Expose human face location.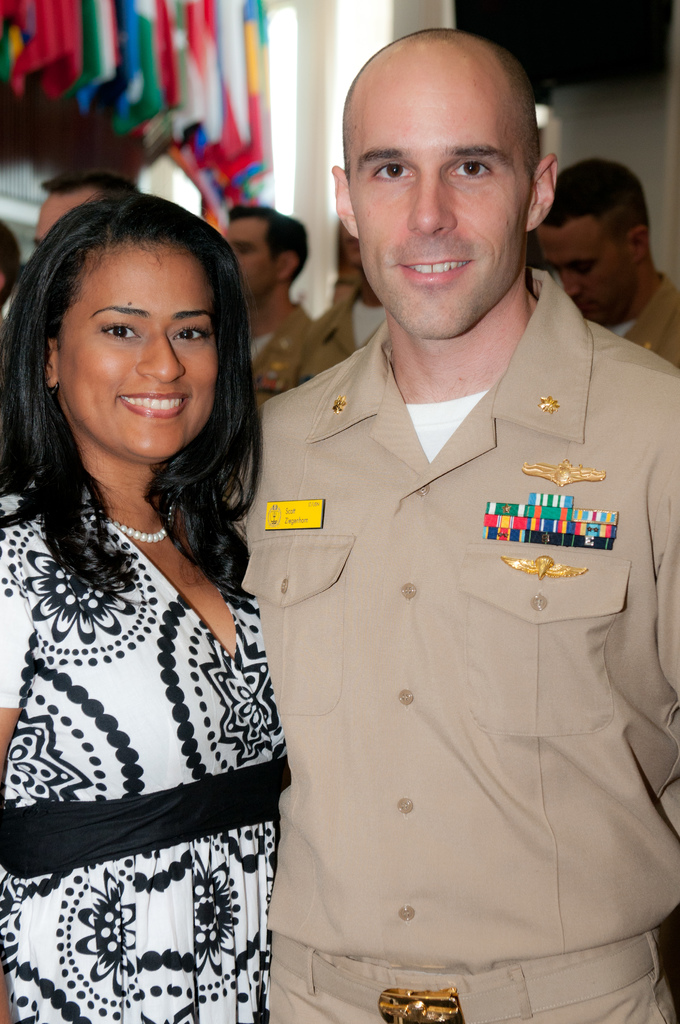
Exposed at rect(347, 54, 533, 337).
